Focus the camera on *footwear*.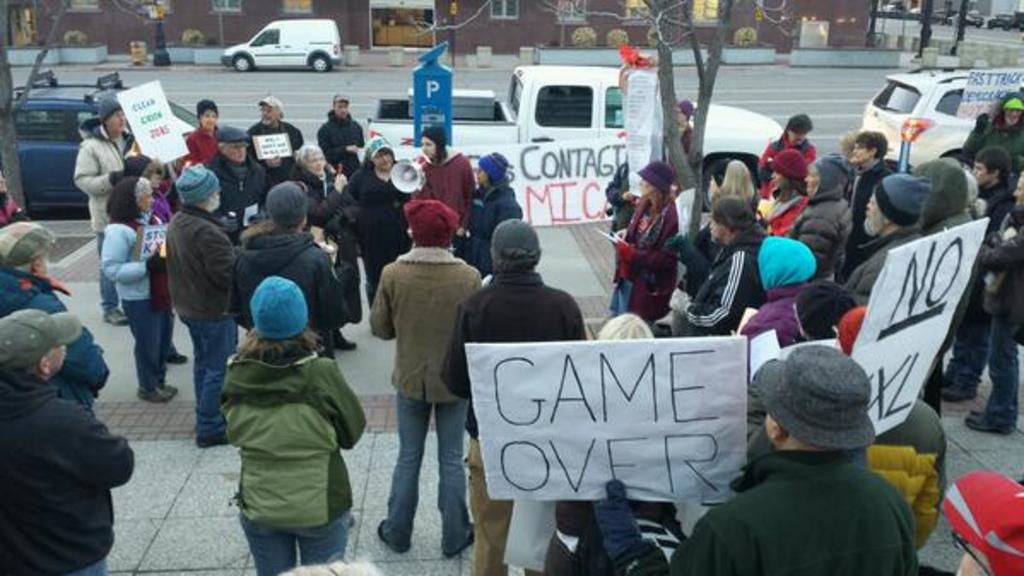
Focus region: 966, 417, 1017, 439.
